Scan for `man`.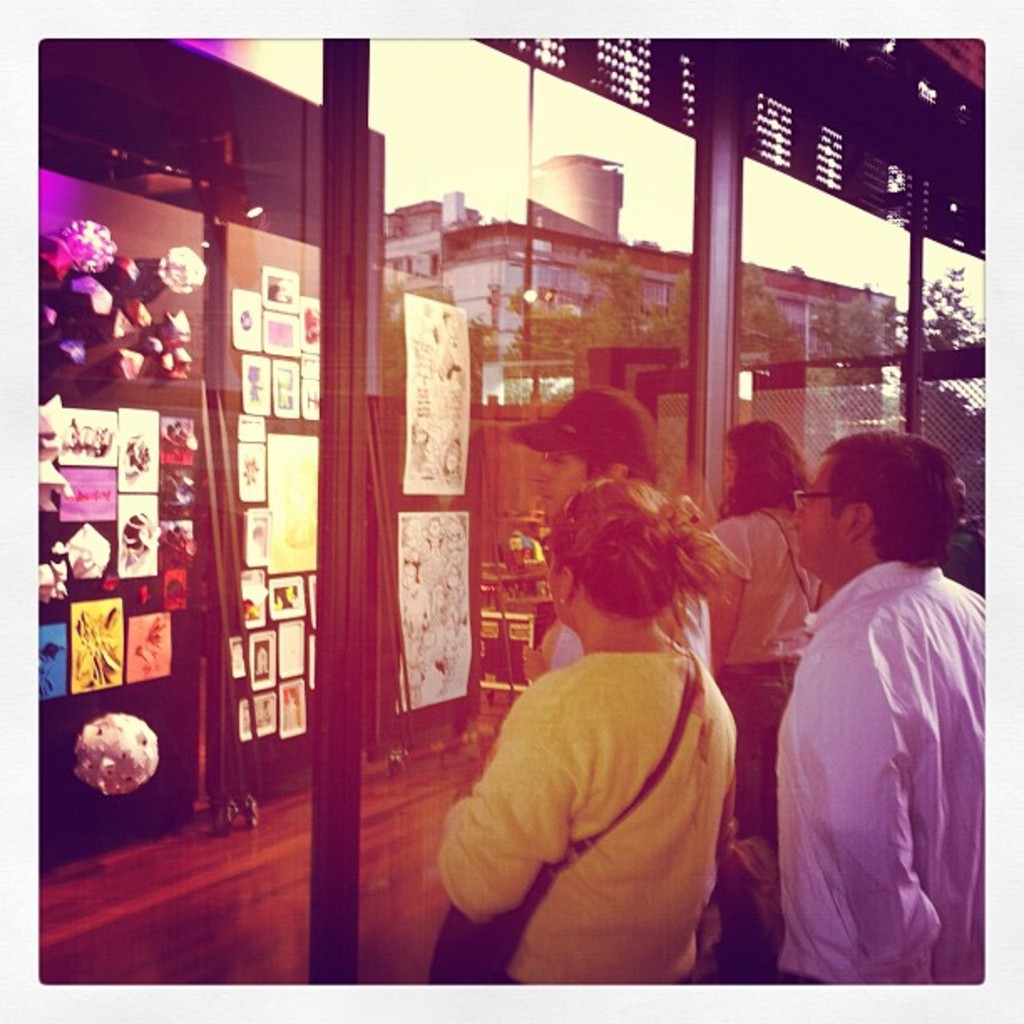
Scan result: [510,376,716,678].
